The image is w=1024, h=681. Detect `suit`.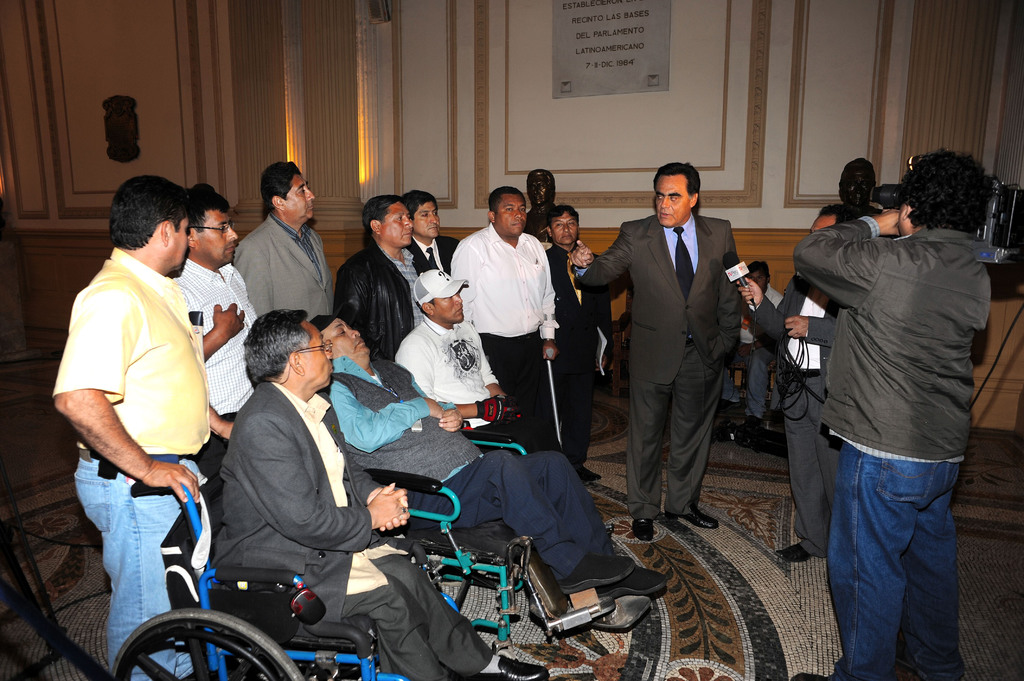
Detection: pyautogui.locateOnScreen(210, 381, 490, 680).
